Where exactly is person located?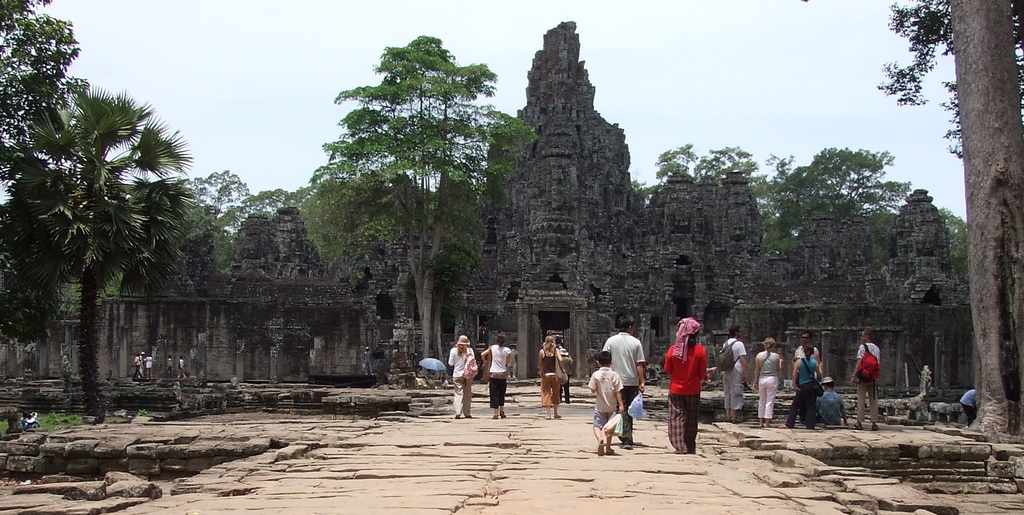
Its bounding box is box(480, 332, 518, 413).
